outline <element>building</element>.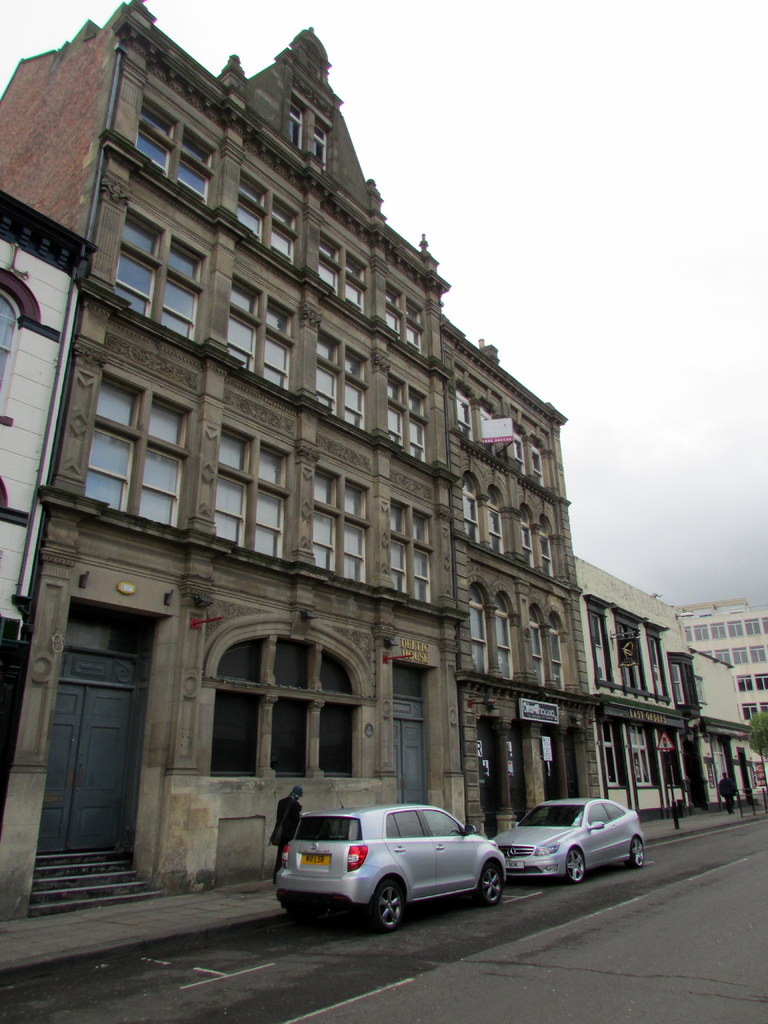
Outline: (x1=575, y1=559, x2=701, y2=829).
